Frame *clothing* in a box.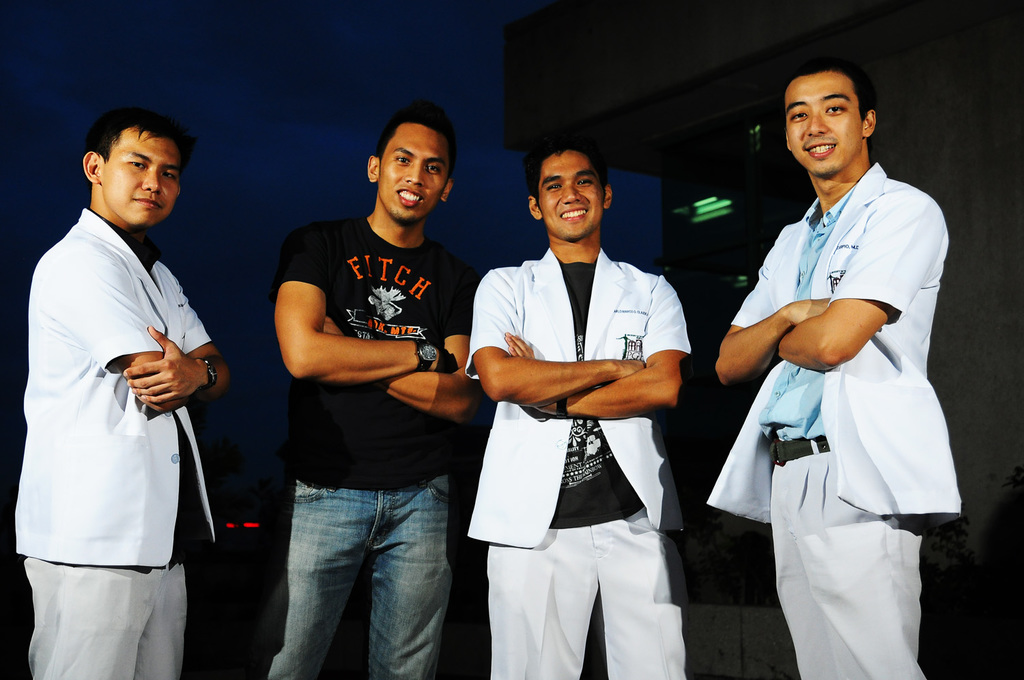
[left=733, top=133, right=963, bottom=676].
